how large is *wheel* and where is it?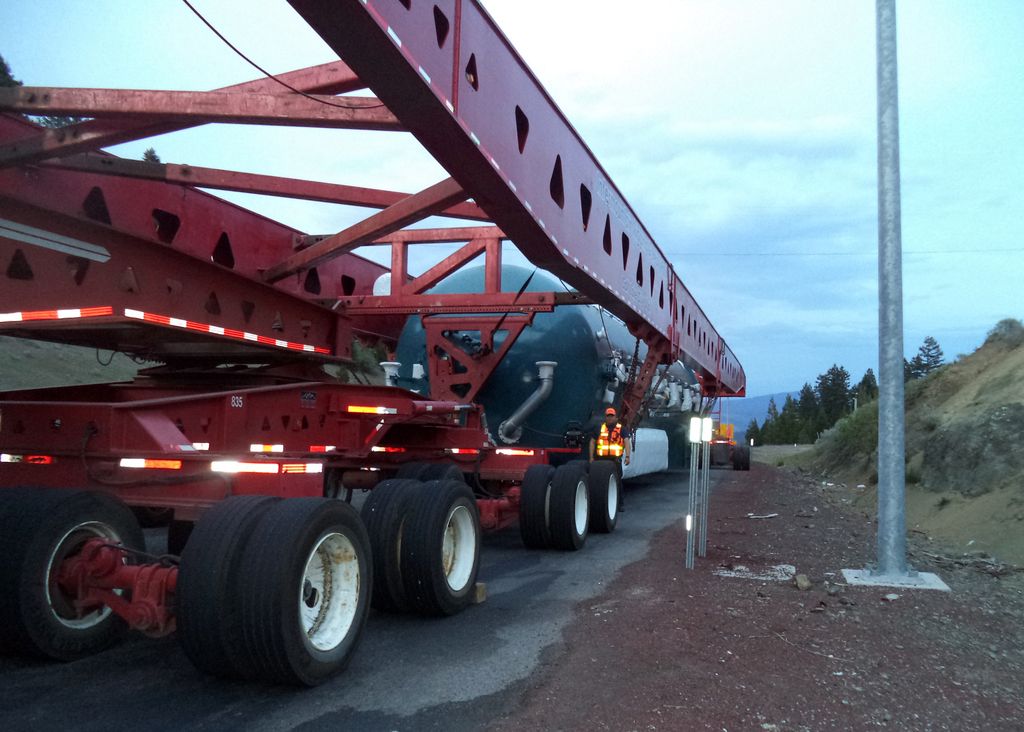
Bounding box: Rect(18, 504, 139, 660).
